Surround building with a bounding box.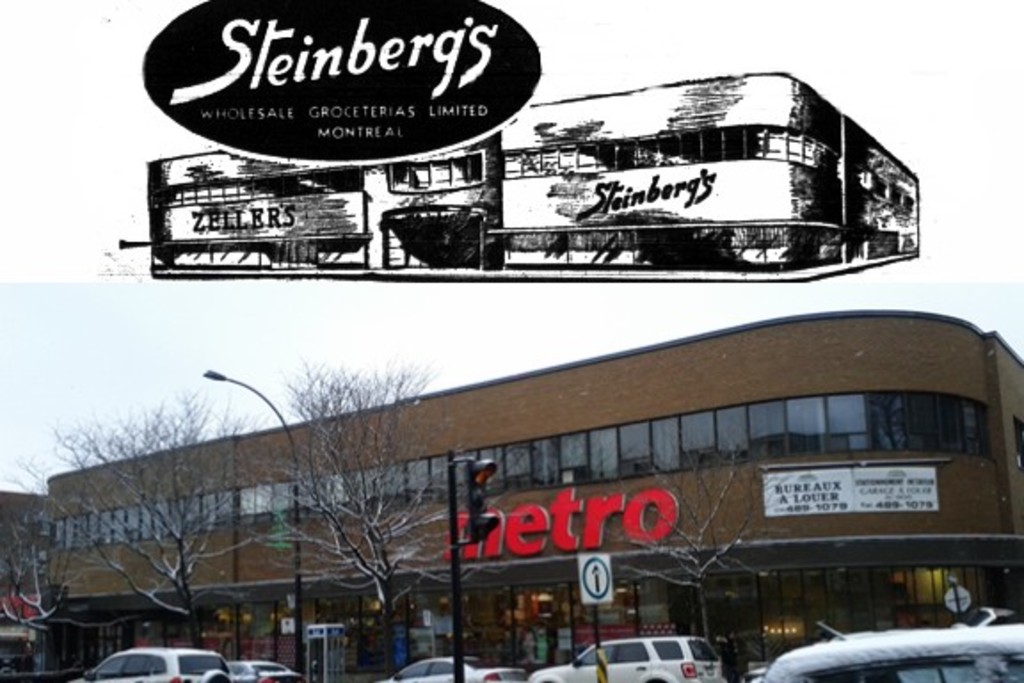
0,309,1022,678.
